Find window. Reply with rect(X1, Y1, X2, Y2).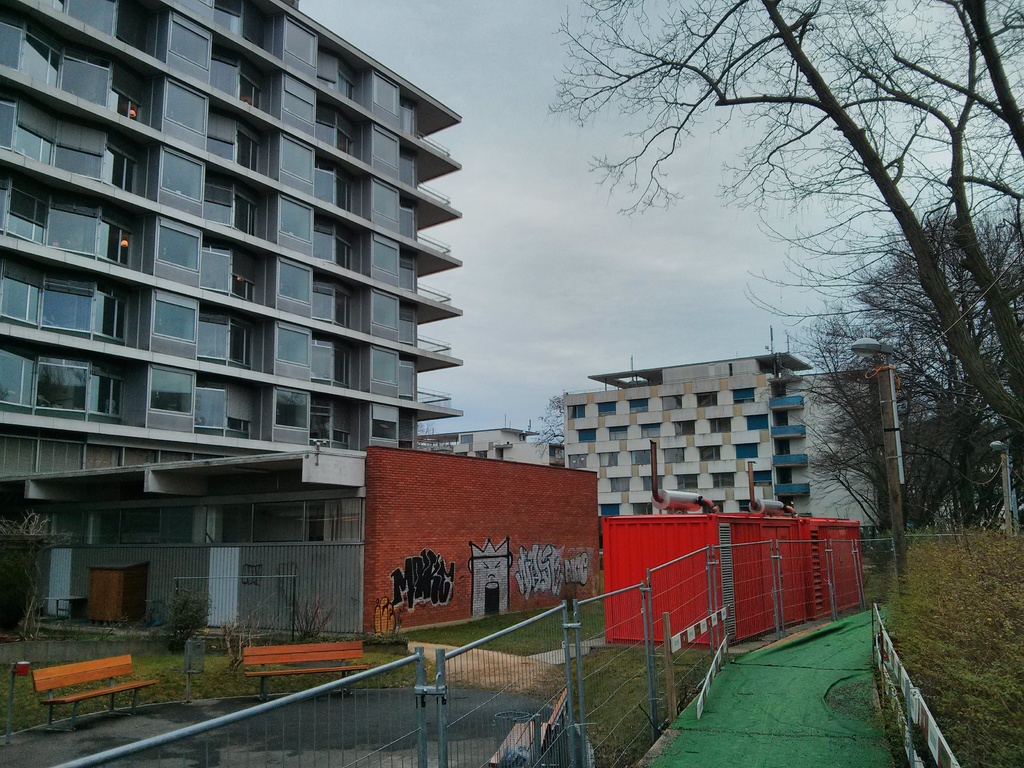
rect(278, 136, 319, 182).
